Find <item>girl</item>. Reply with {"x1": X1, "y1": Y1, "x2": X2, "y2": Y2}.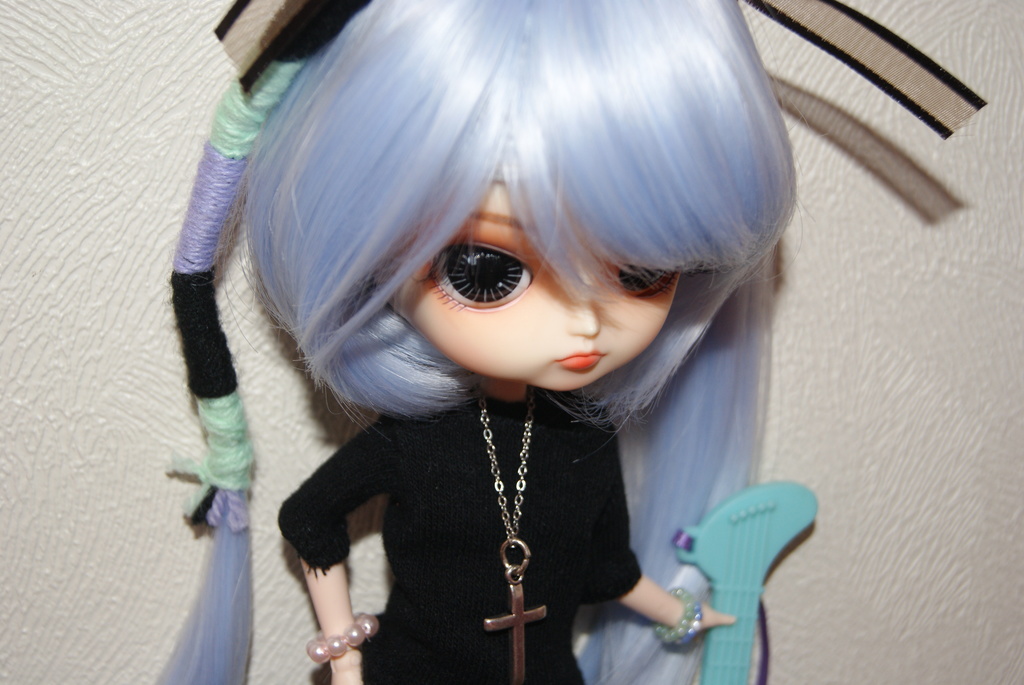
{"x1": 150, "y1": 0, "x2": 800, "y2": 684}.
